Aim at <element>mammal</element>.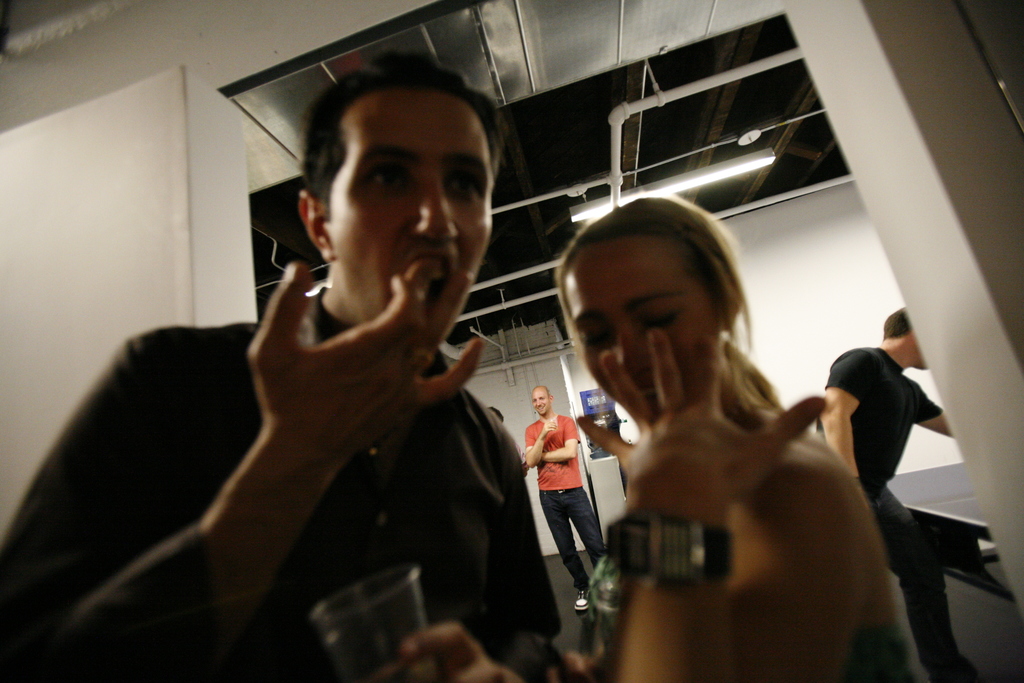
Aimed at pyautogui.locateOnScreen(522, 383, 609, 611).
